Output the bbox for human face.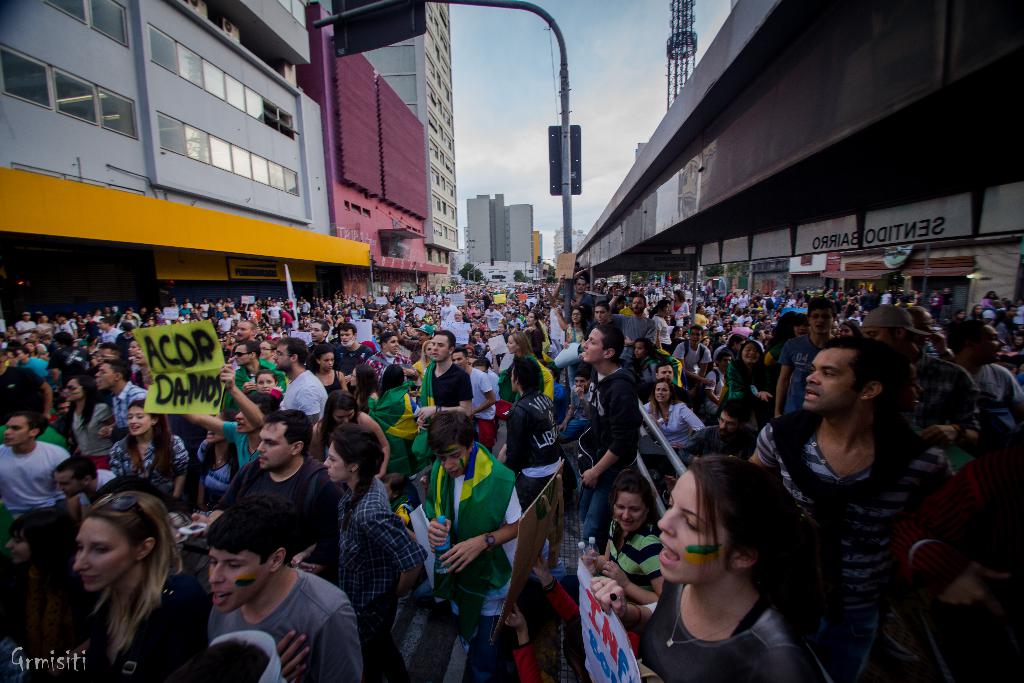
[496,324,508,333].
